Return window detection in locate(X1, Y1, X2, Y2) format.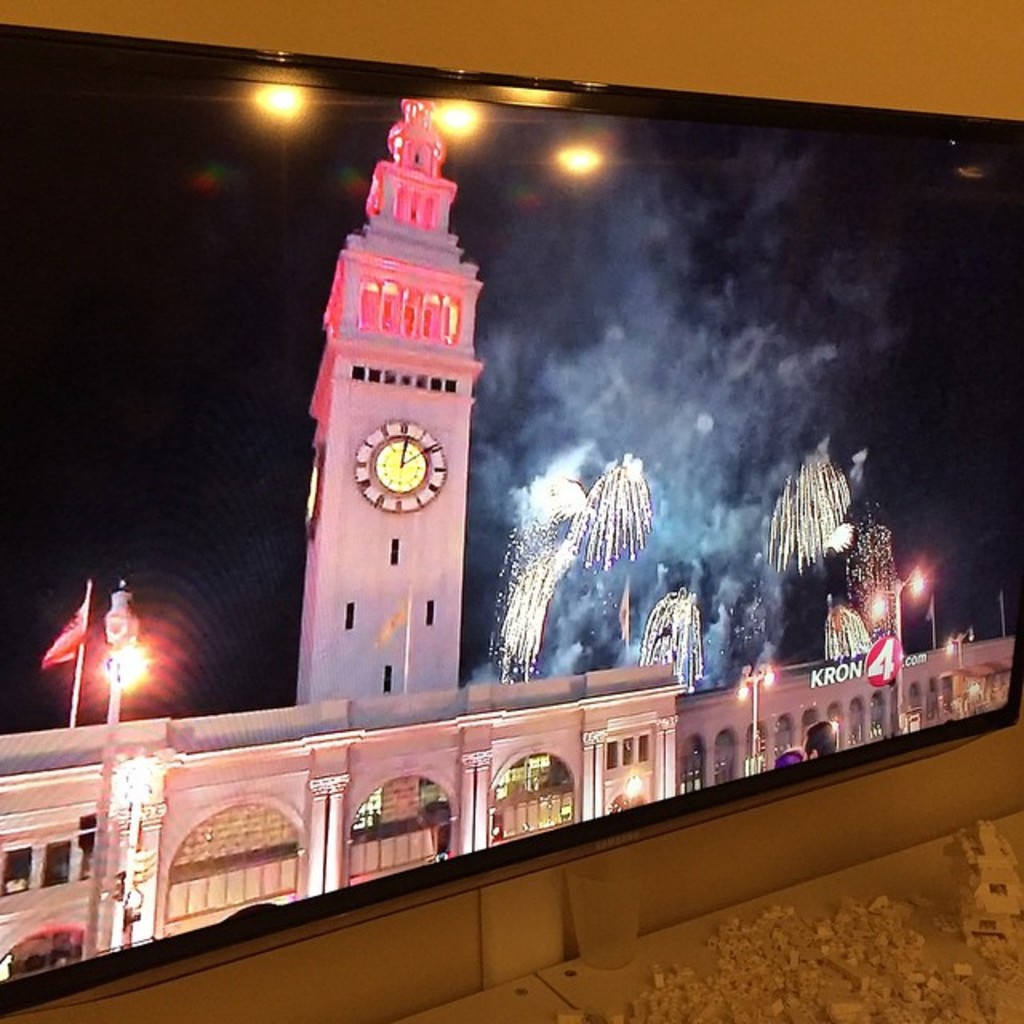
locate(851, 693, 866, 746).
